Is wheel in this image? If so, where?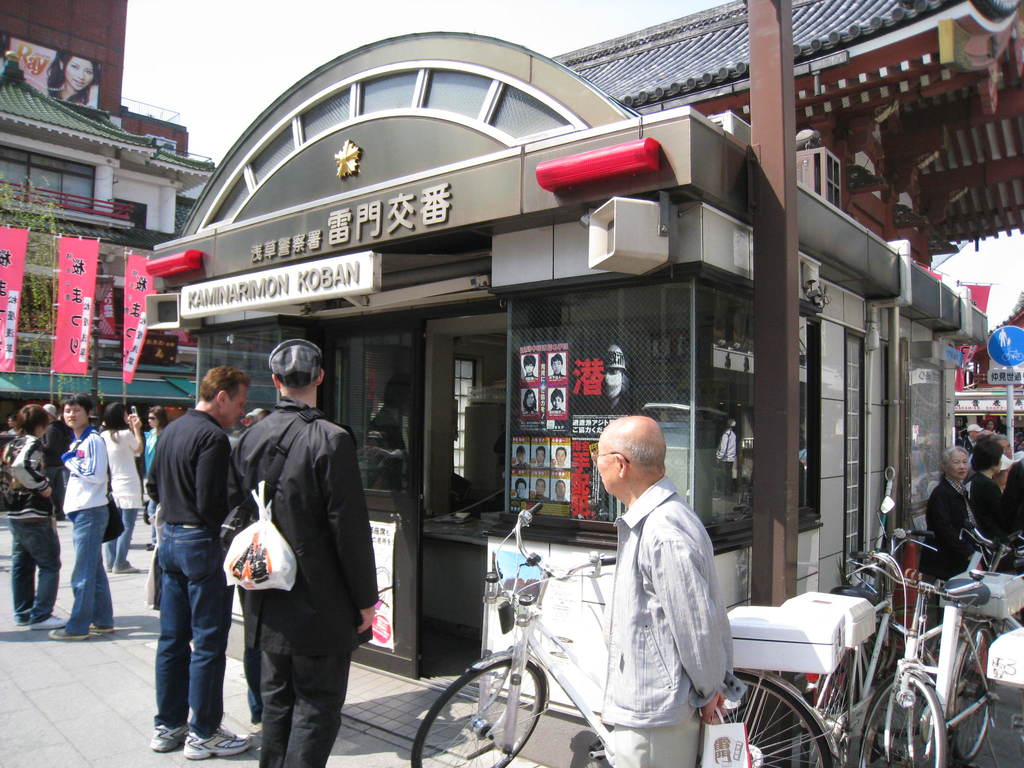
Yes, at pyautogui.locateOnScreen(698, 666, 840, 767).
